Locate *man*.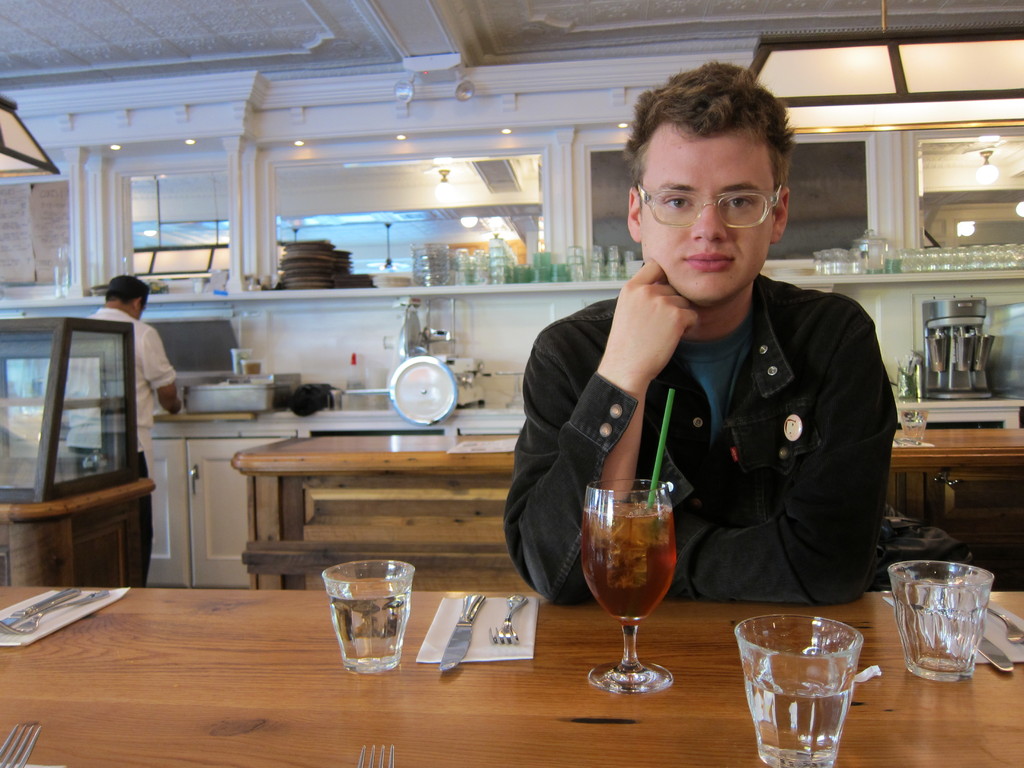
Bounding box: 61/271/179/589.
